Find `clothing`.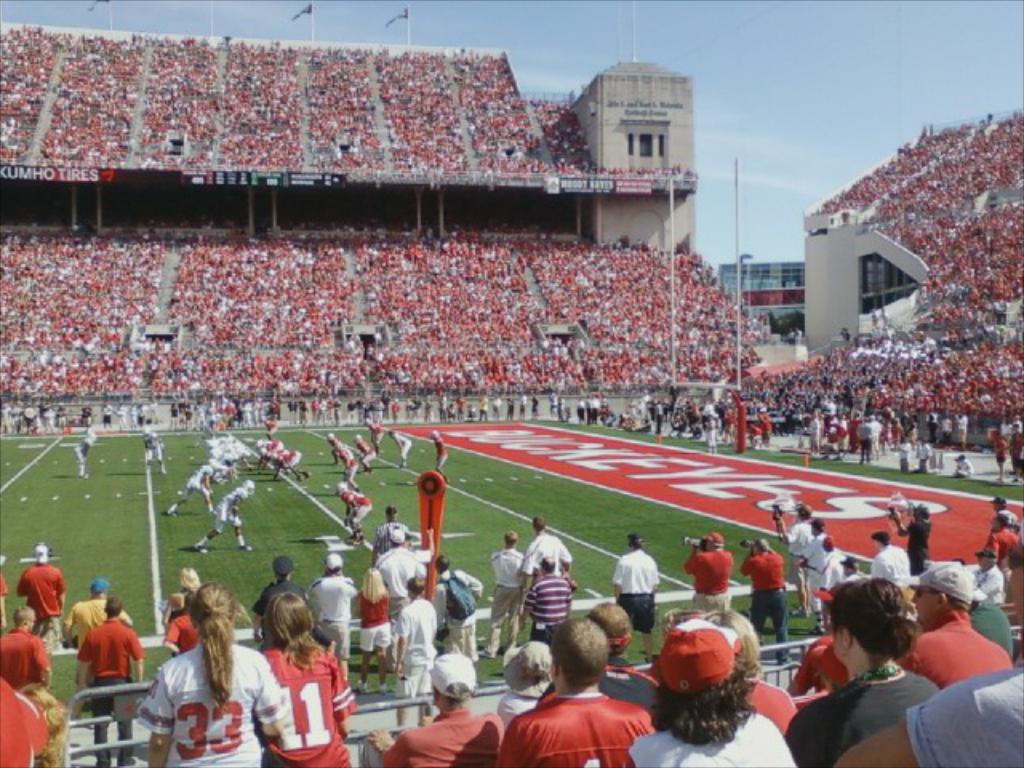
x1=296 y1=384 x2=318 y2=419.
